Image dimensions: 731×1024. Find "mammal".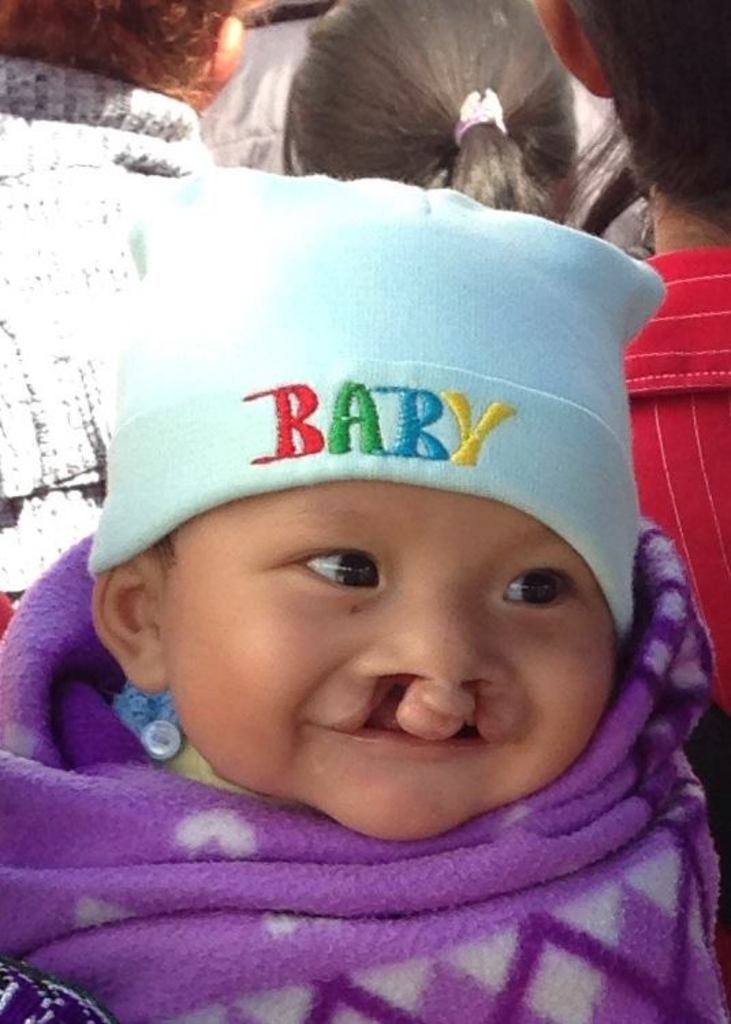
(279,0,583,226).
